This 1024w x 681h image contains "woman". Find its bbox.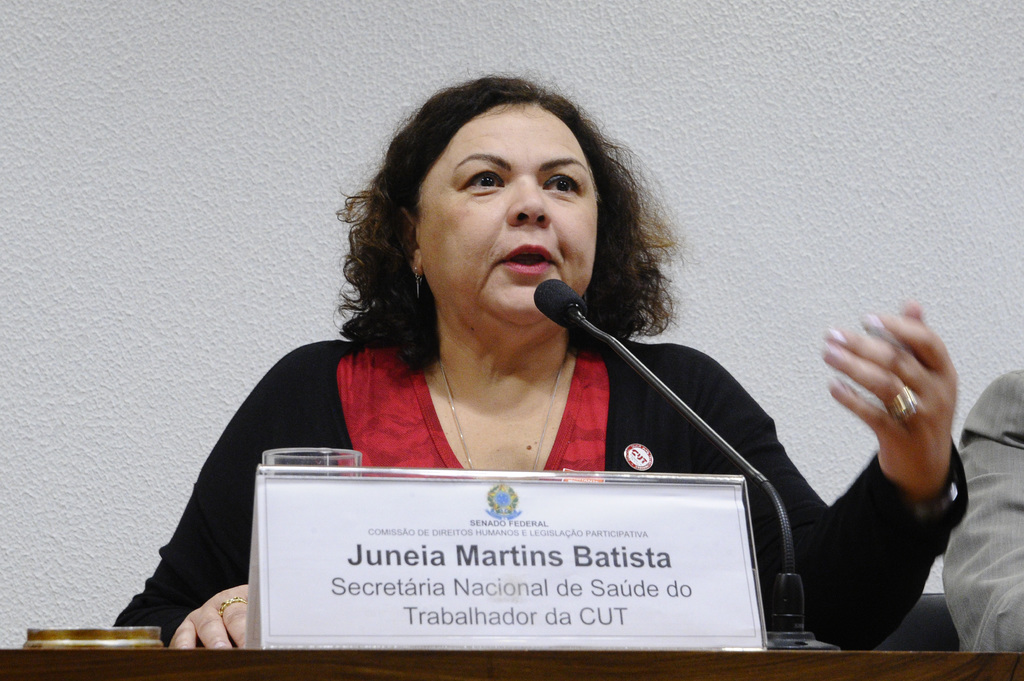
{"x1": 110, "y1": 72, "x2": 970, "y2": 654}.
